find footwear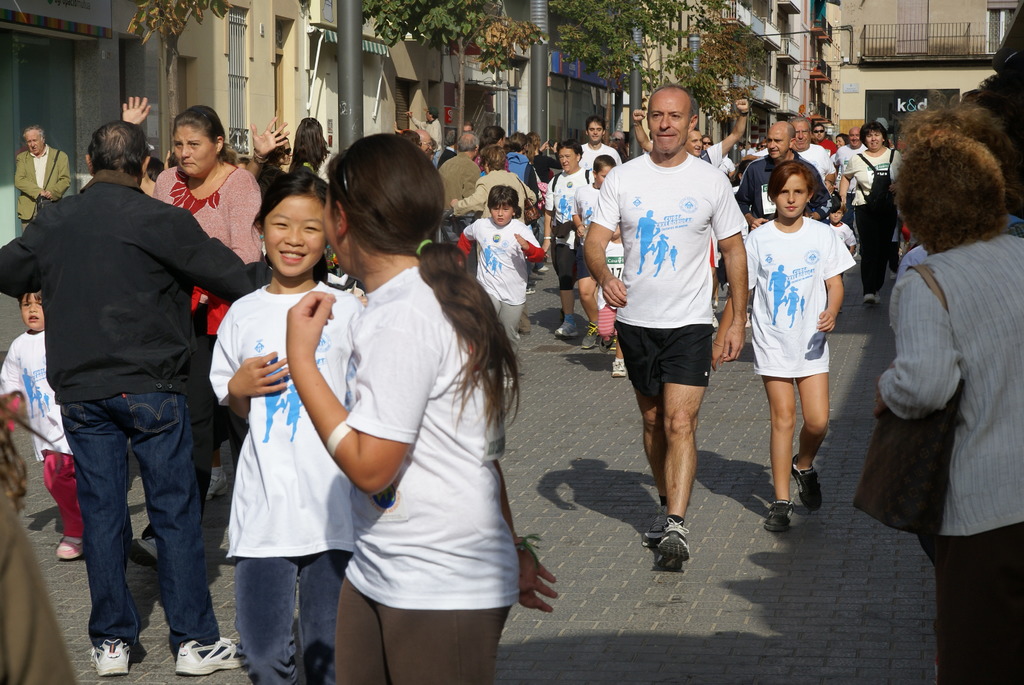
x1=714, y1=314, x2=721, y2=326
